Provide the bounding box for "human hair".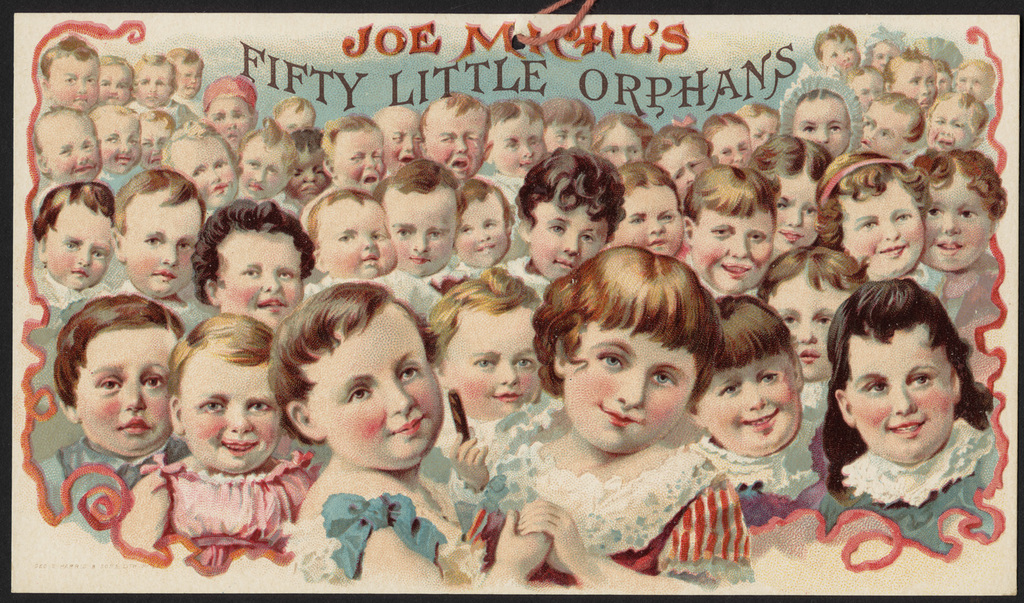
752 242 870 303.
